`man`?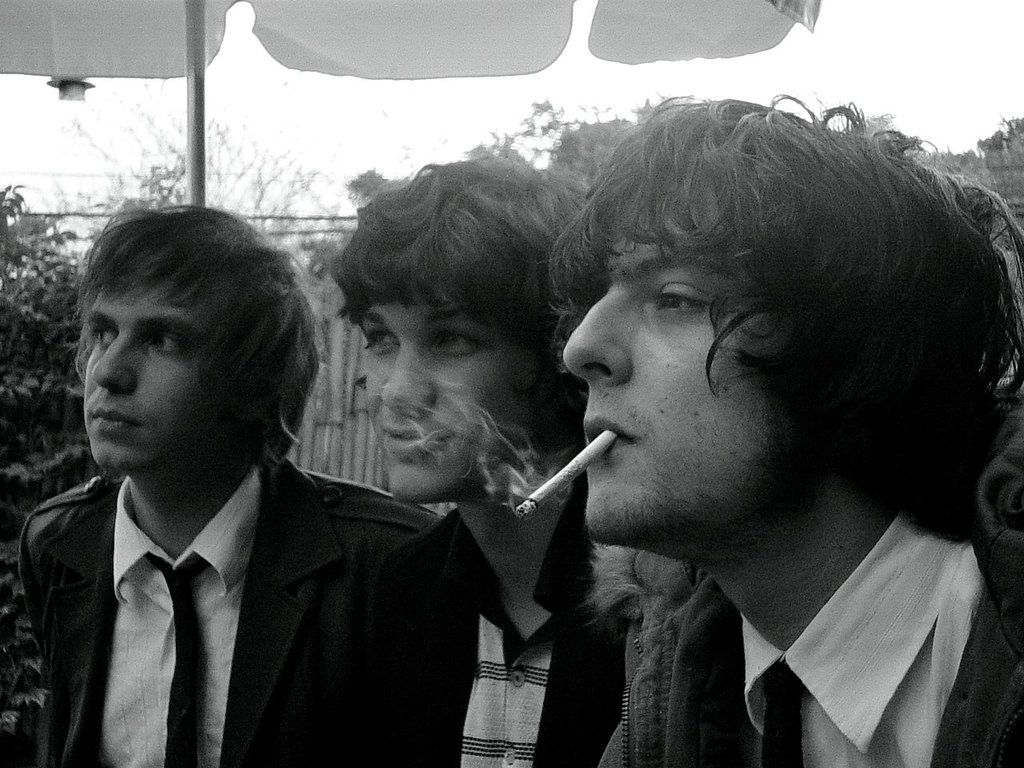
x1=18, y1=202, x2=442, y2=767
